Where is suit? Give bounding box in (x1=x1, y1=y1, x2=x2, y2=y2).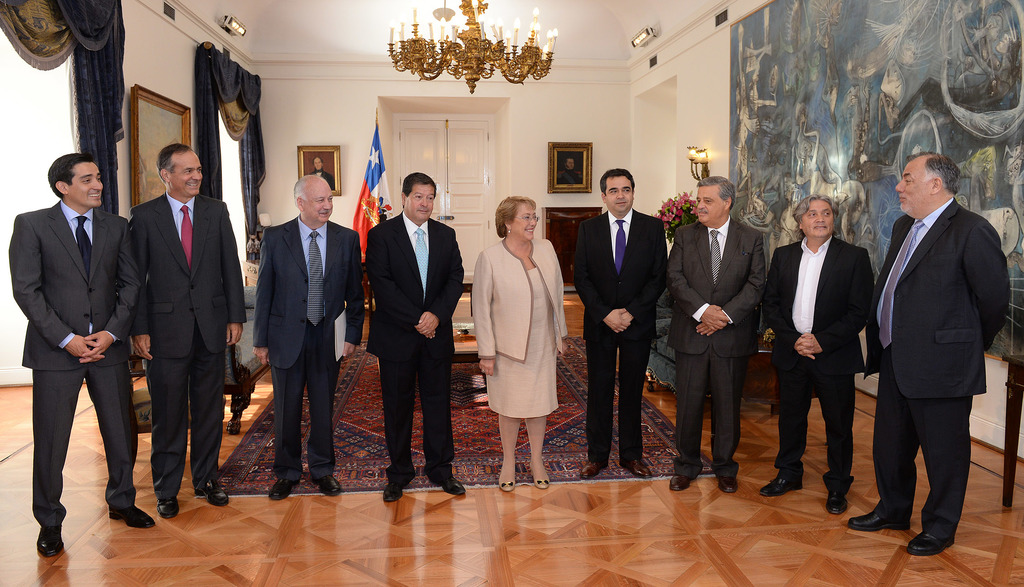
(x1=769, y1=234, x2=877, y2=493).
